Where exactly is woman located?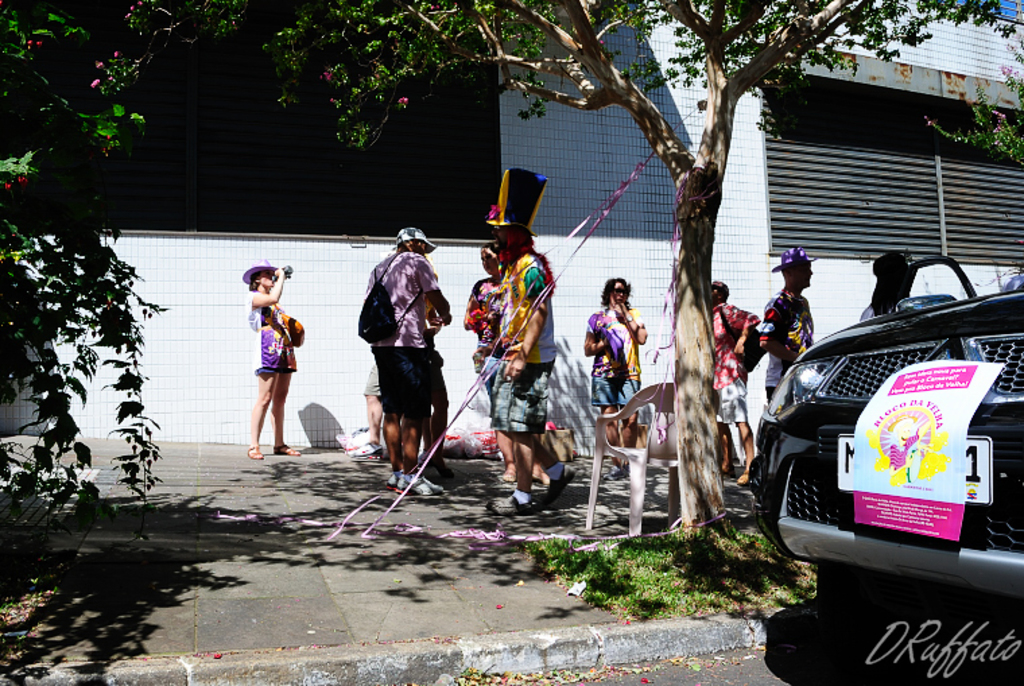
Its bounding box is l=225, t=264, r=303, b=465.
